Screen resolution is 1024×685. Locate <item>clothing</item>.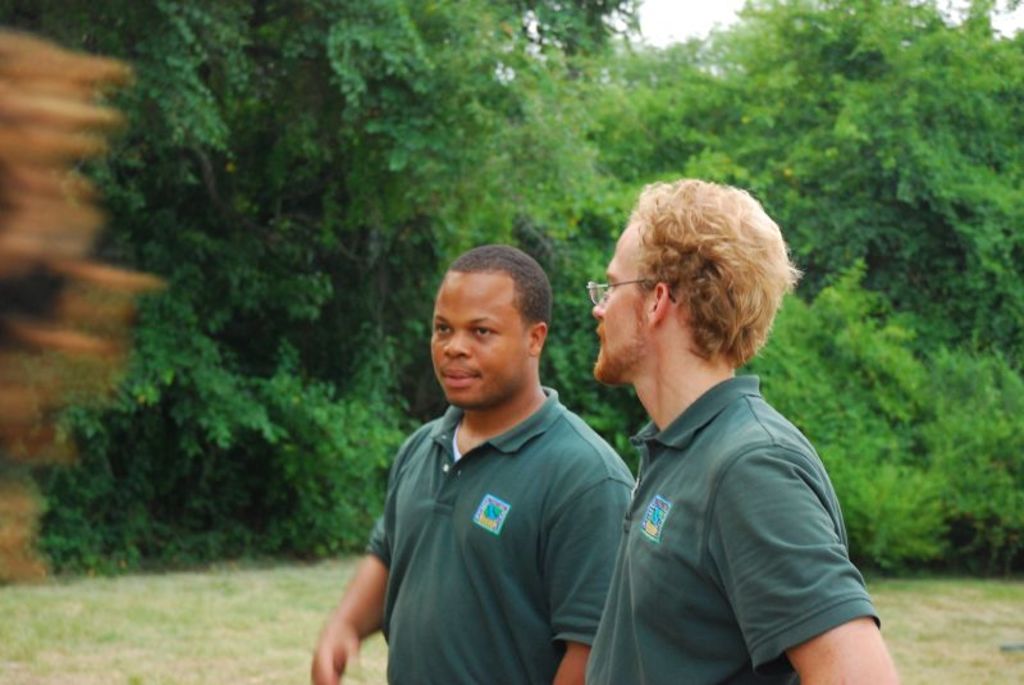
region(374, 376, 618, 684).
